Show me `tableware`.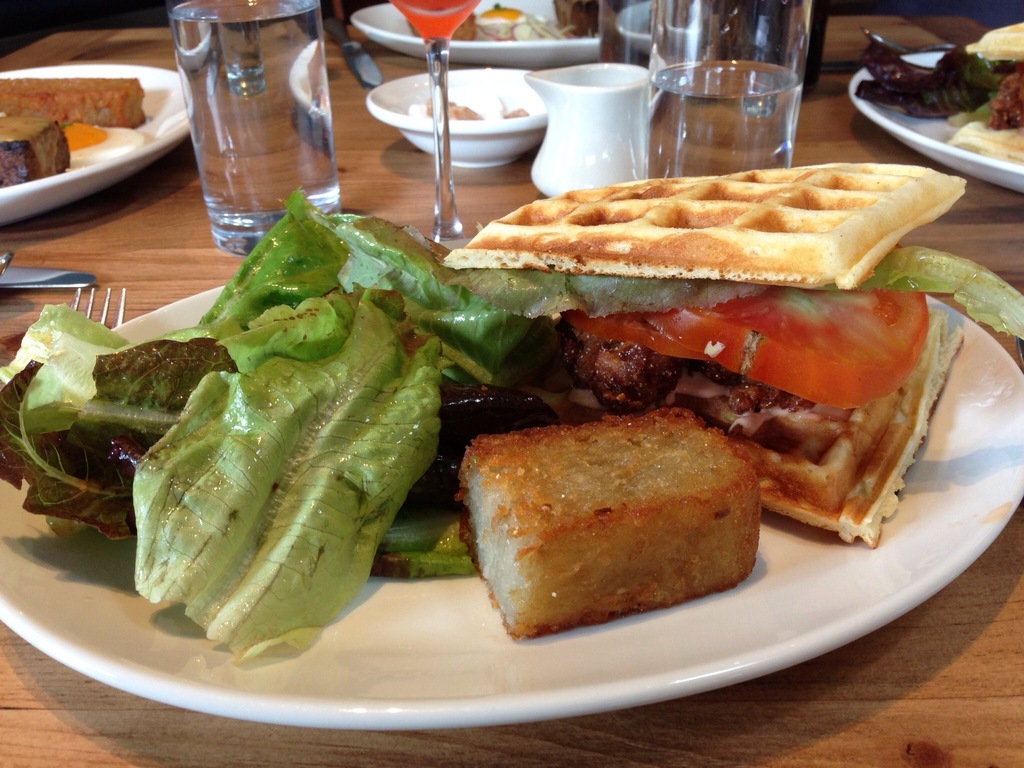
`tableware` is here: select_region(522, 64, 653, 195).
